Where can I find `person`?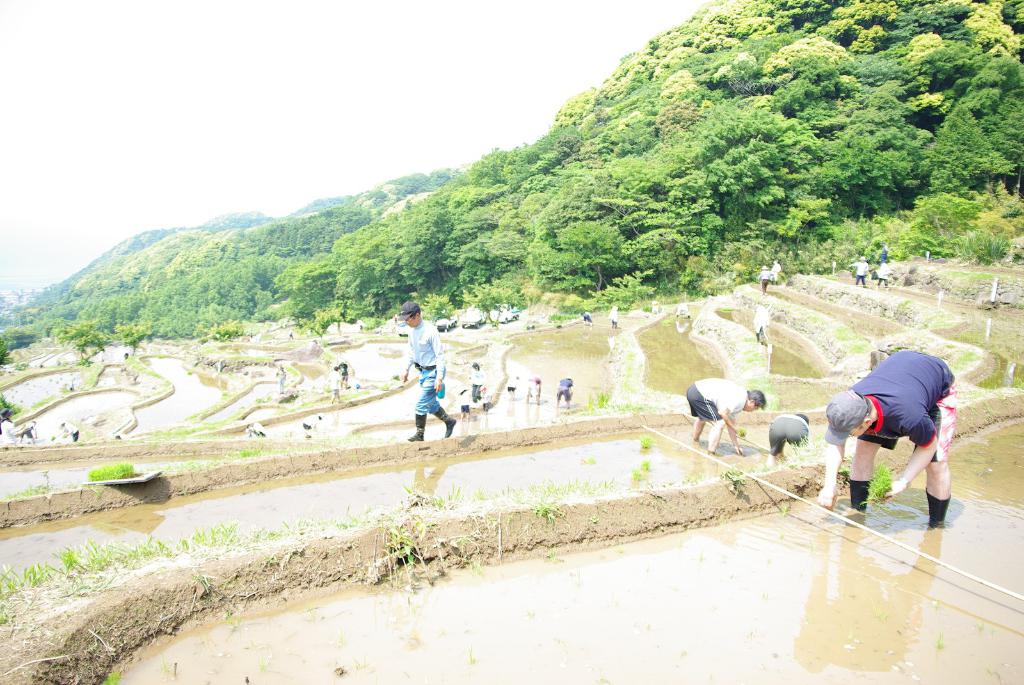
You can find it at bbox(246, 422, 267, 438).
